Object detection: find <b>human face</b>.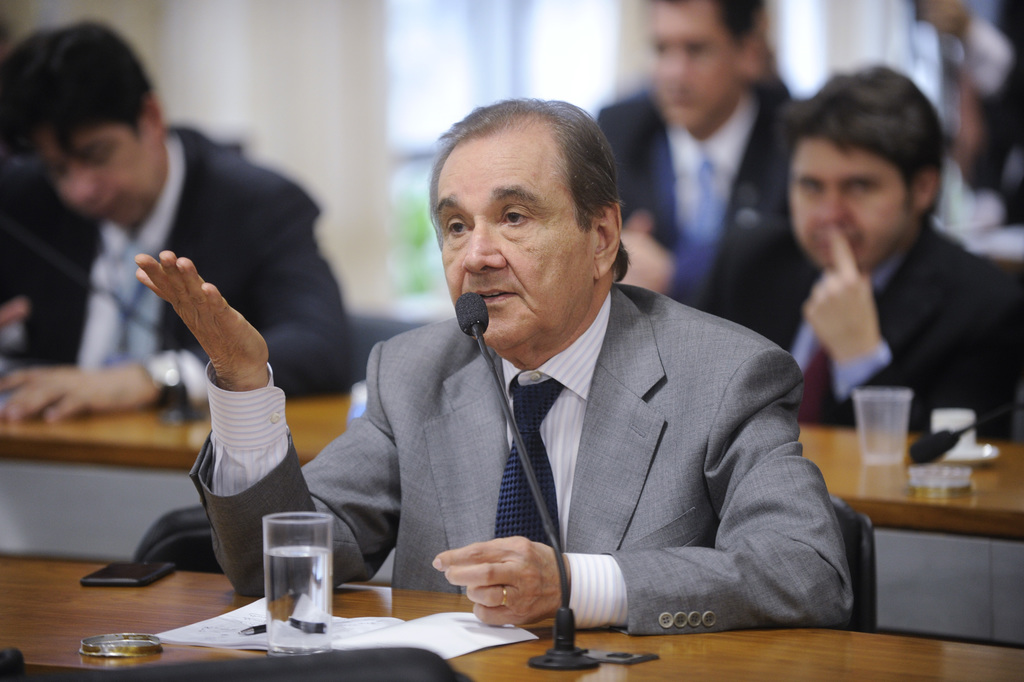
[656, 6, 743, 131].
